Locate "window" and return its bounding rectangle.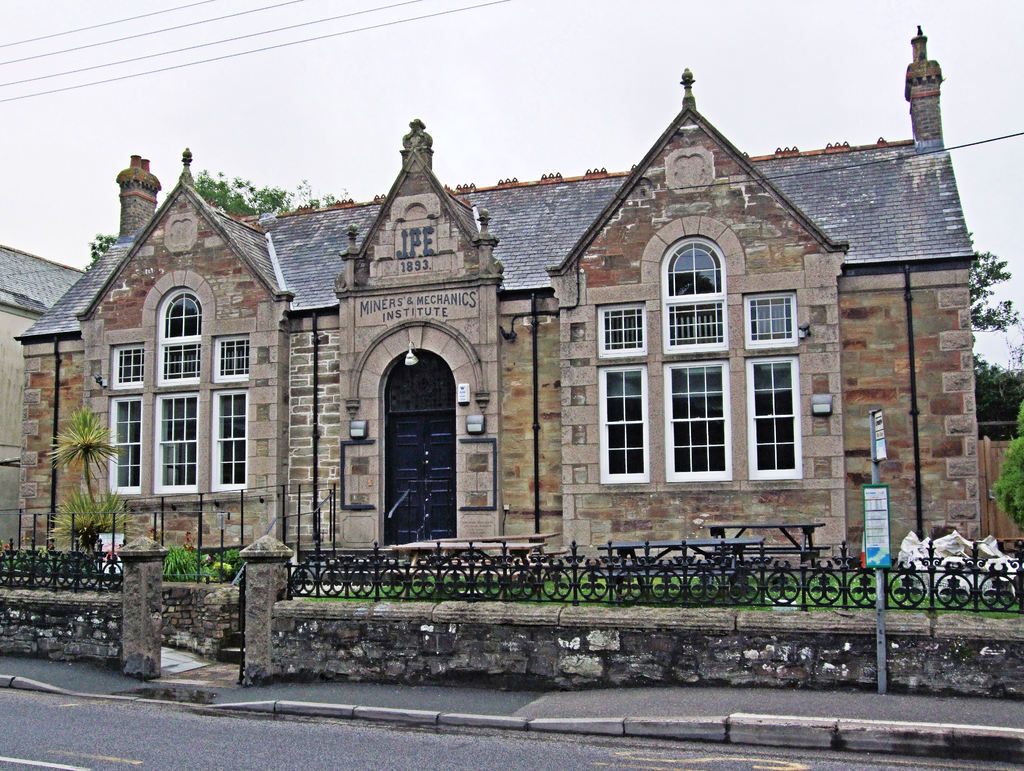
bbox=[590, 245, 797, 356].
